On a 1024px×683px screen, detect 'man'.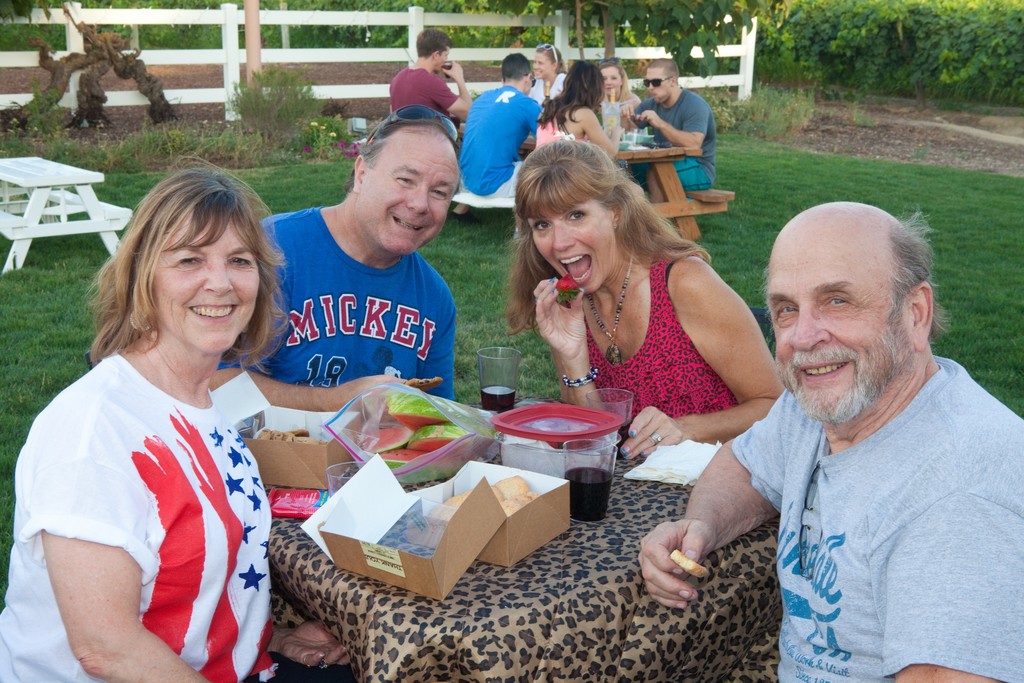
<box>636,199,1023,682</box>.
